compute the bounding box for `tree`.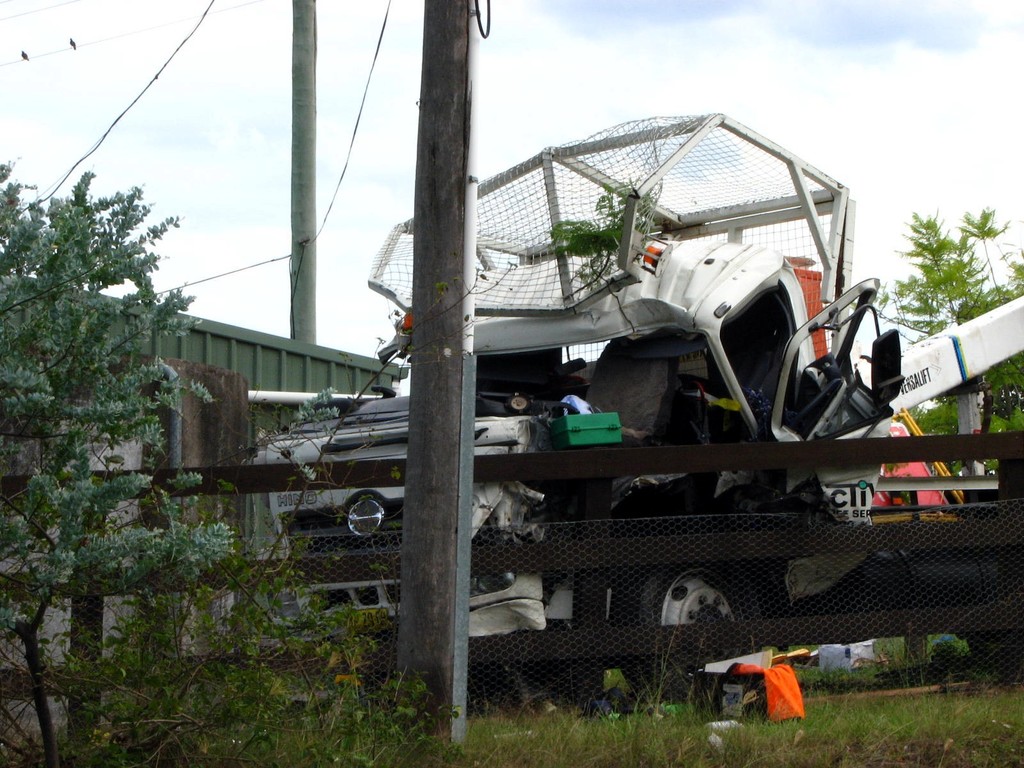
crop(0, 172, 230, 766).
